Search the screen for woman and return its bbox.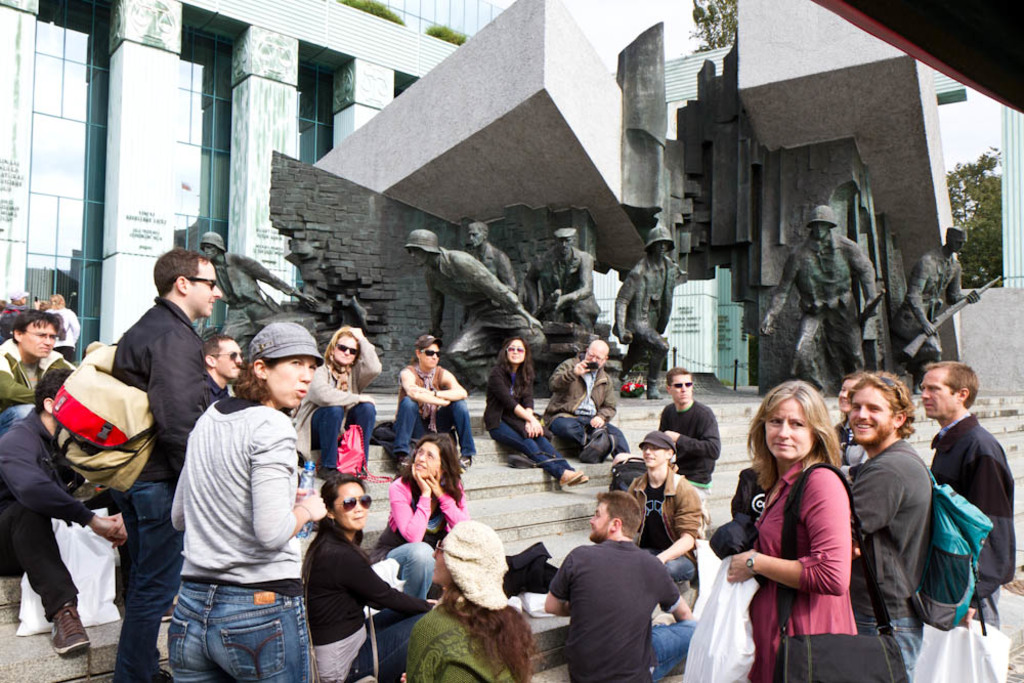
Found: {"left": 37, "top": 291, "right": 84, "bottom": 365}.
